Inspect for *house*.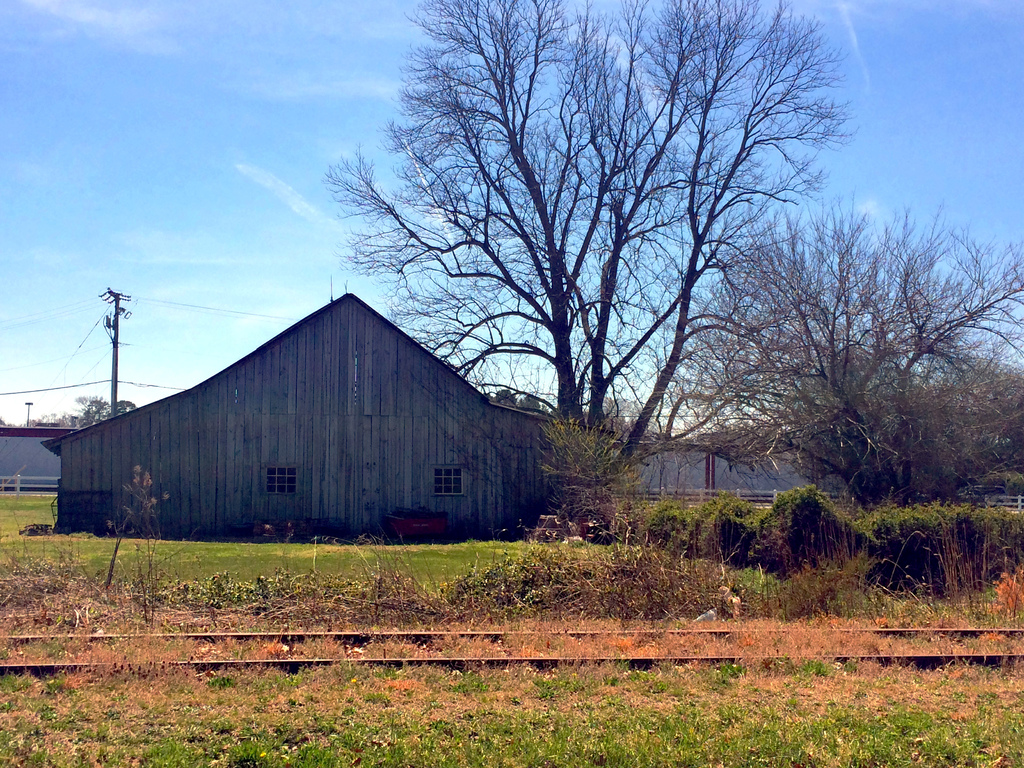
Inspection: bbox=(47, 291, 550, 545).
